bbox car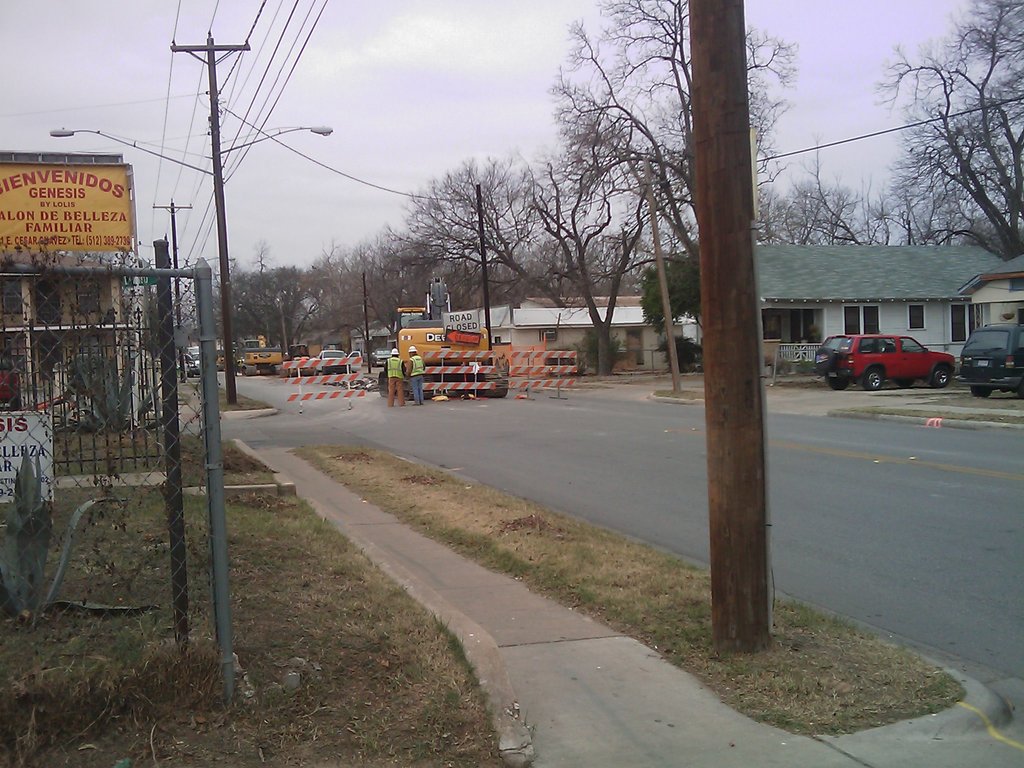
locate(827, 323, 940, 395)
